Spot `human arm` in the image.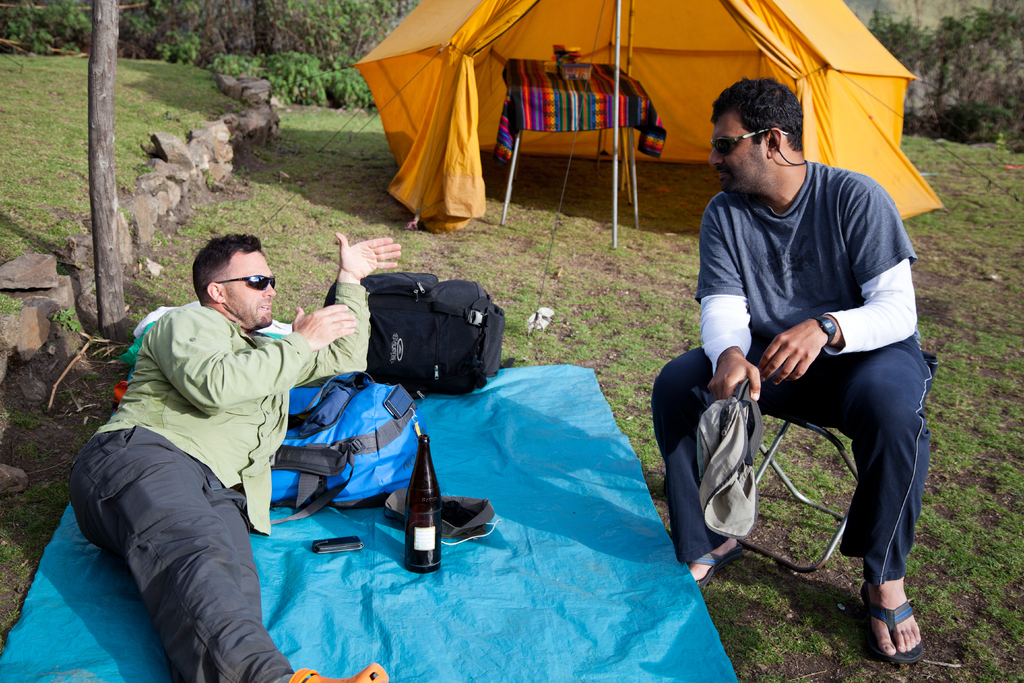
`human arm` found at {"left": 149, "top": 306, "right": 360, "bottom": 416}.
